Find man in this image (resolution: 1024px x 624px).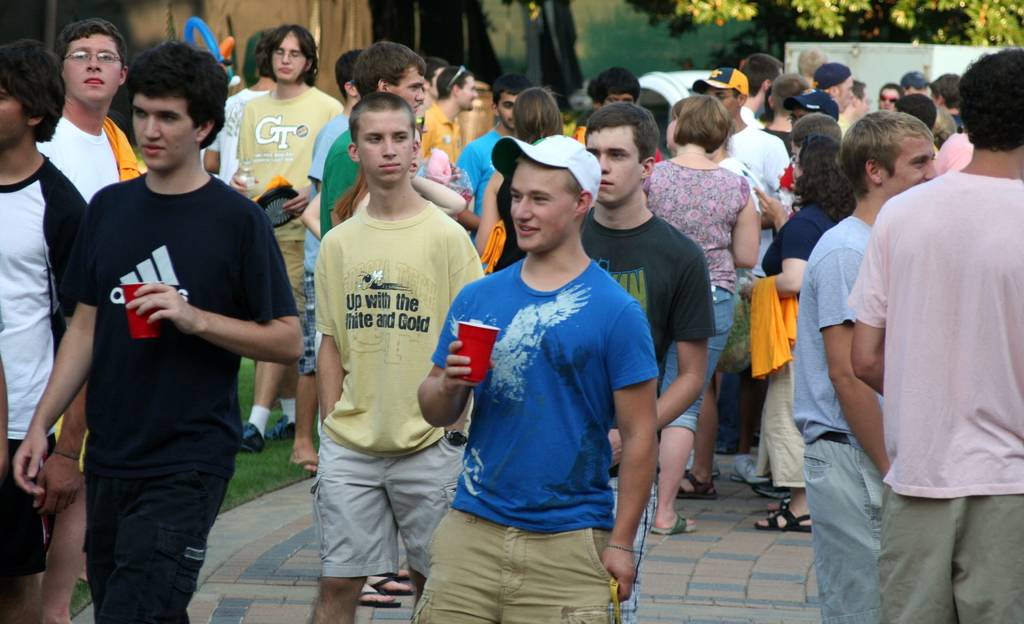
<box>798,108,936,623</box>.
